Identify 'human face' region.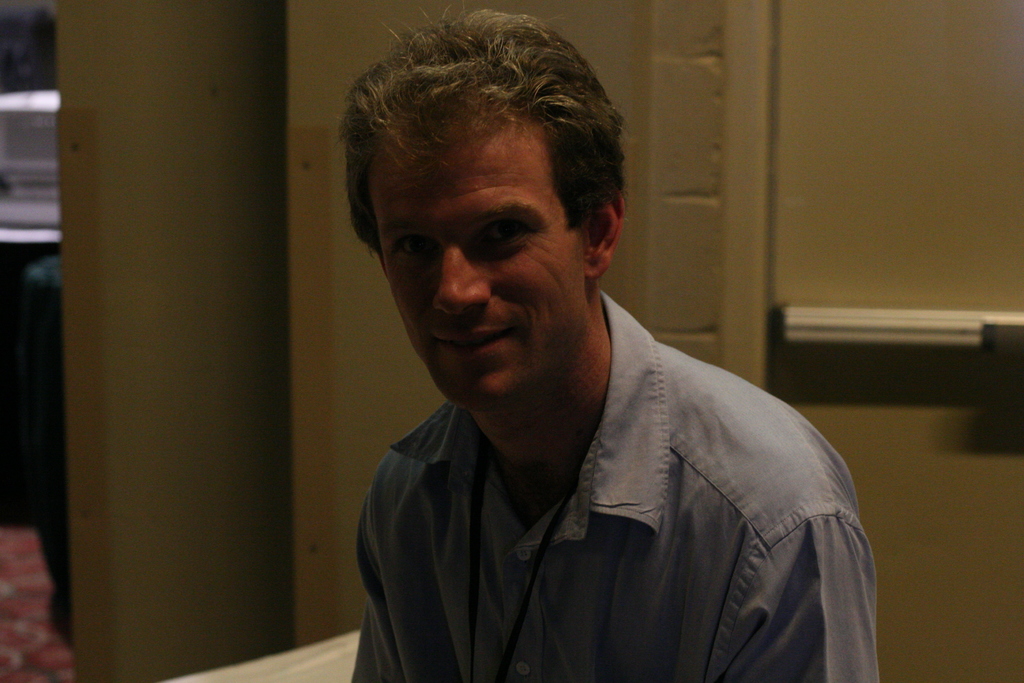
Region: rect(374, 123, 588, 404).
